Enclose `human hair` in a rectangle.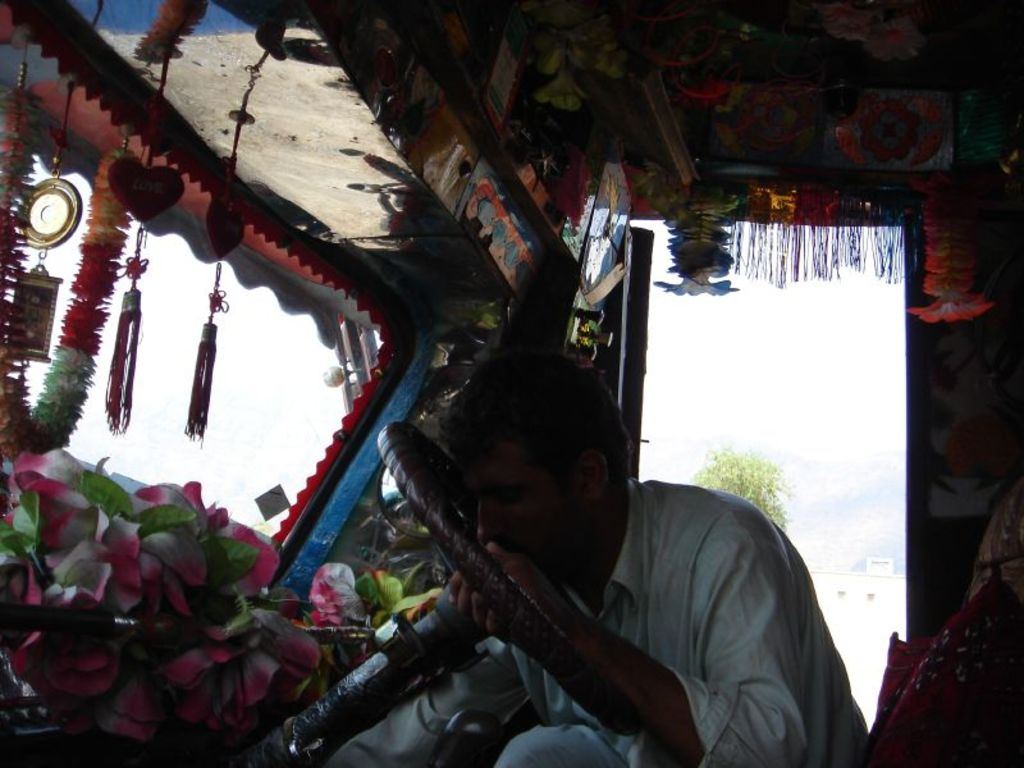
bbox=[429, 347, 627, 502].
